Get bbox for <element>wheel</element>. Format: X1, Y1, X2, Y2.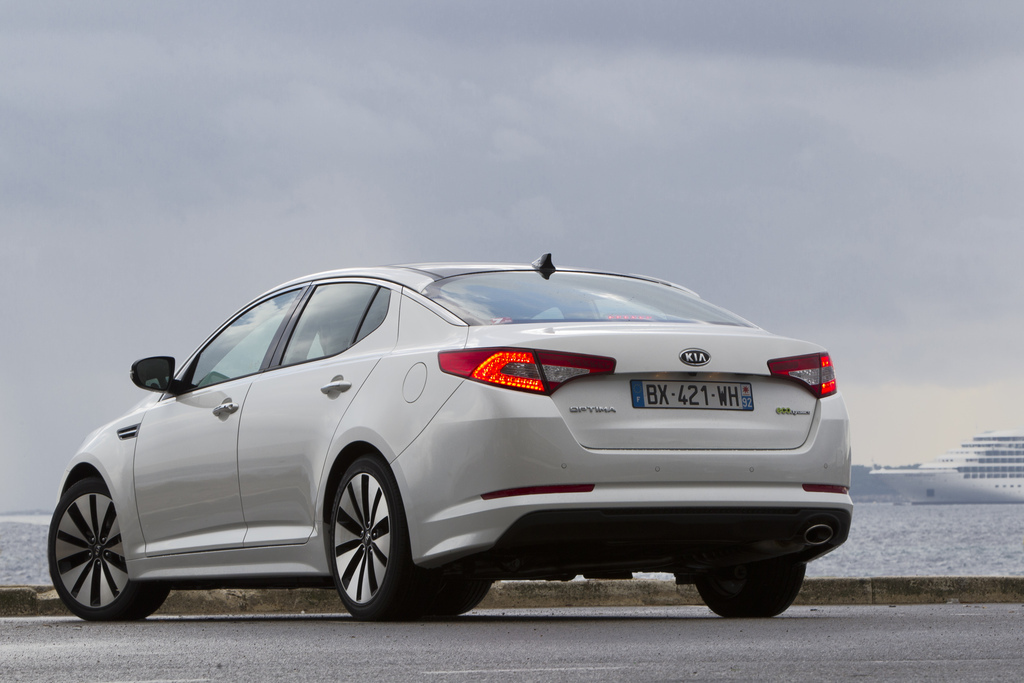
326, 450, 496, 622.
